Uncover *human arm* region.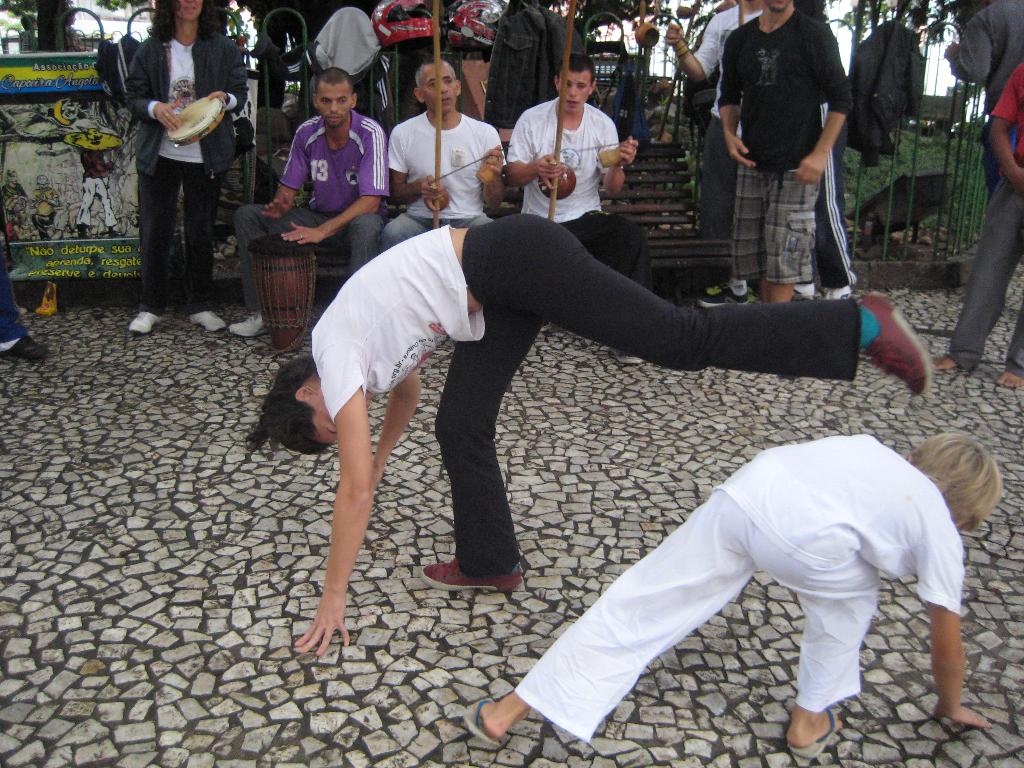
Uncovered: box=[207, 44, 252, 115].
